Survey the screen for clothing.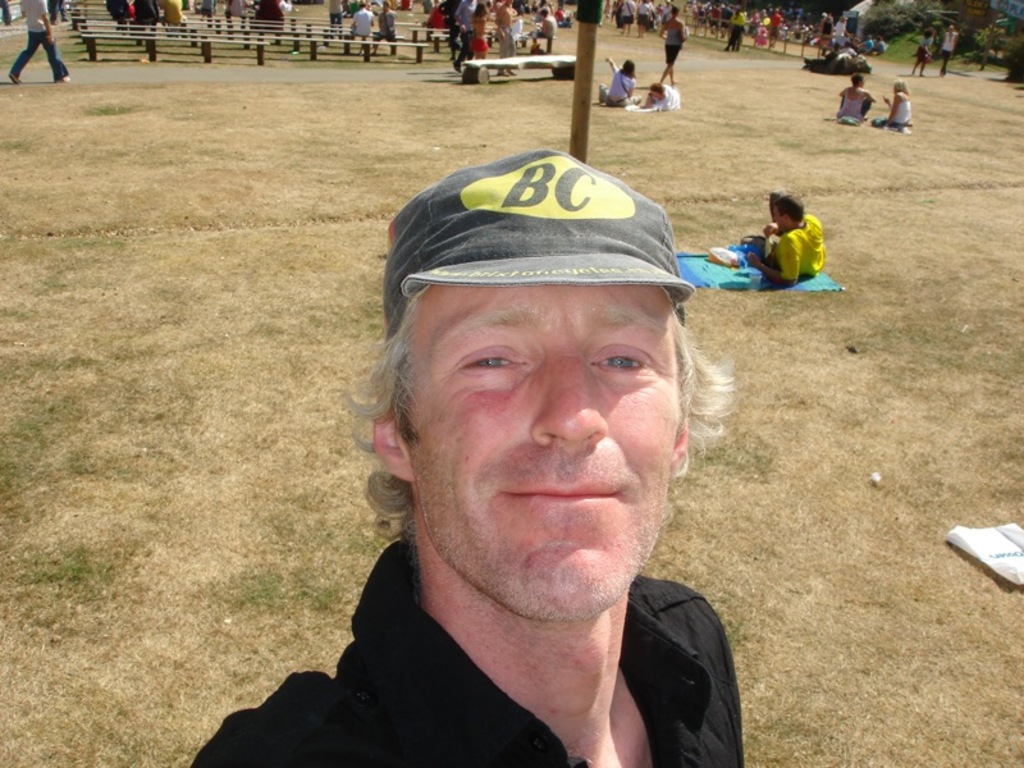
Survey found: left=456, top=0, right=480, bottom=68.
